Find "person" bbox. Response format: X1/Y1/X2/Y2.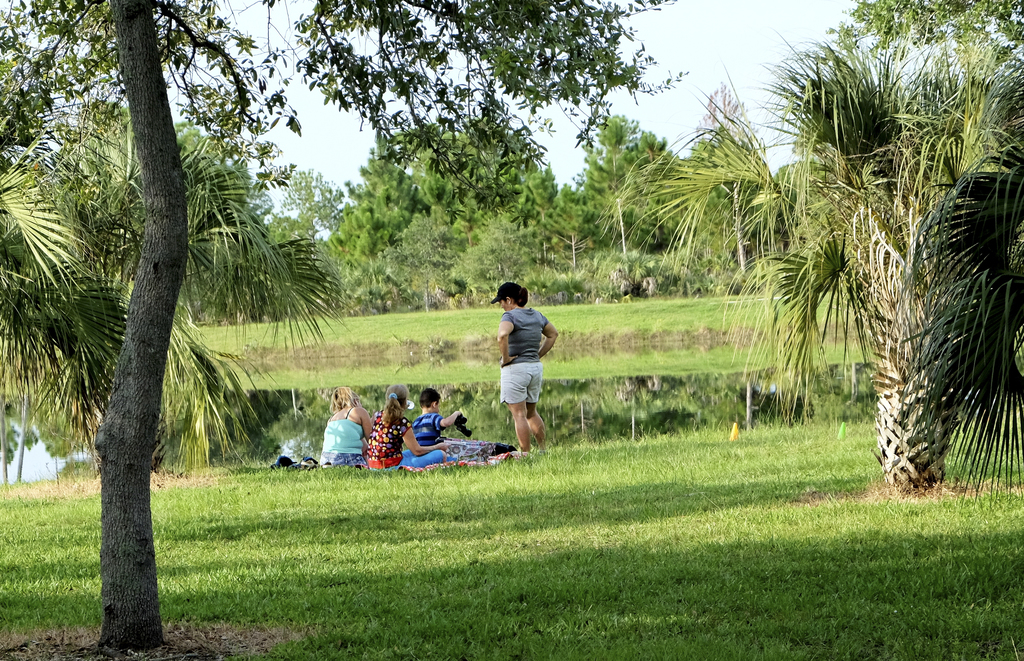
368/385/449/470.
